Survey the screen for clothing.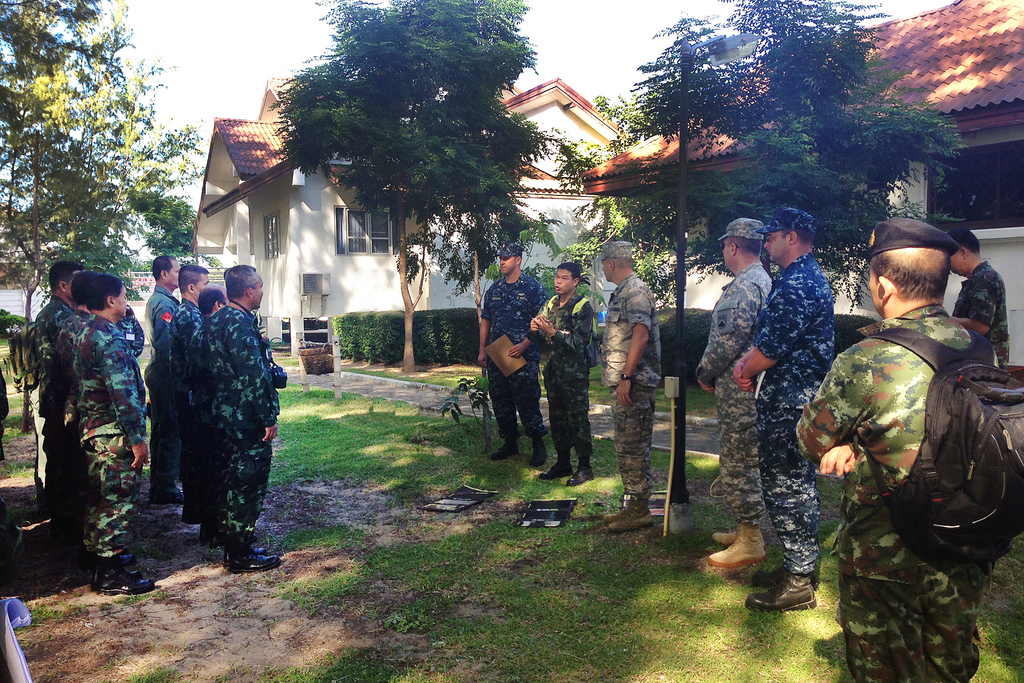
Survey found: box=[36, 297, 75, 508].
